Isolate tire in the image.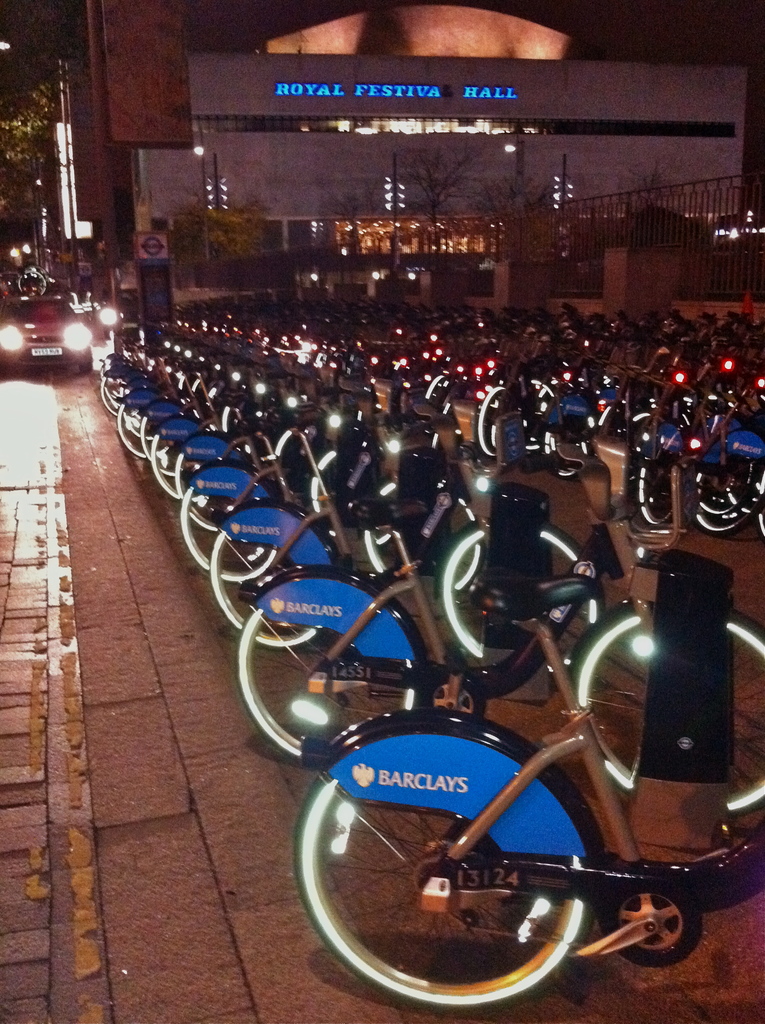
Isolated region: detection(289, 767, 597, 1008).
